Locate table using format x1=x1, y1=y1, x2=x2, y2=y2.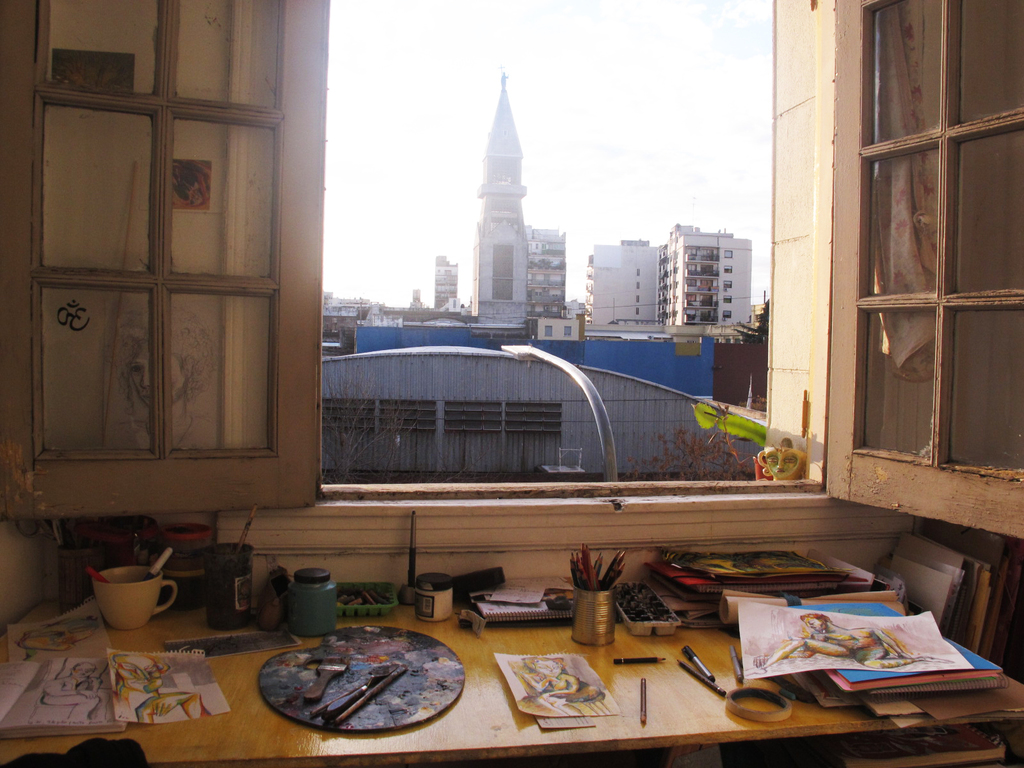
x1=166, y1=551, x2=998, y2=763.
